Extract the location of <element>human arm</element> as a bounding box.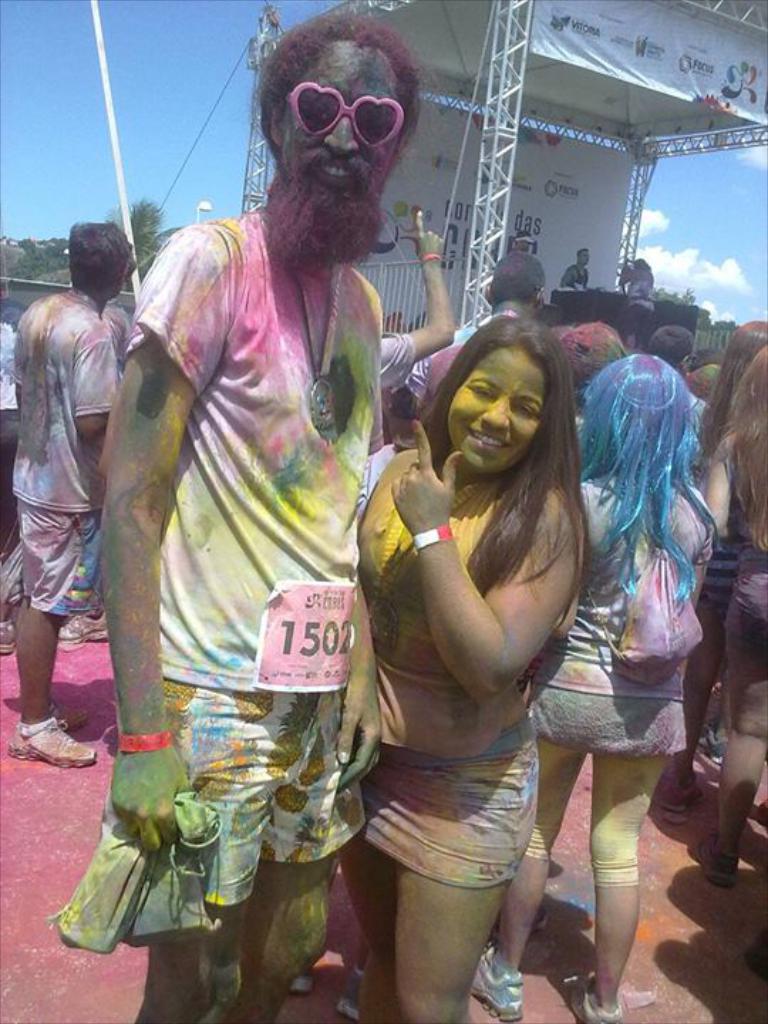
<region>700, 431, 737, 538</region>.
